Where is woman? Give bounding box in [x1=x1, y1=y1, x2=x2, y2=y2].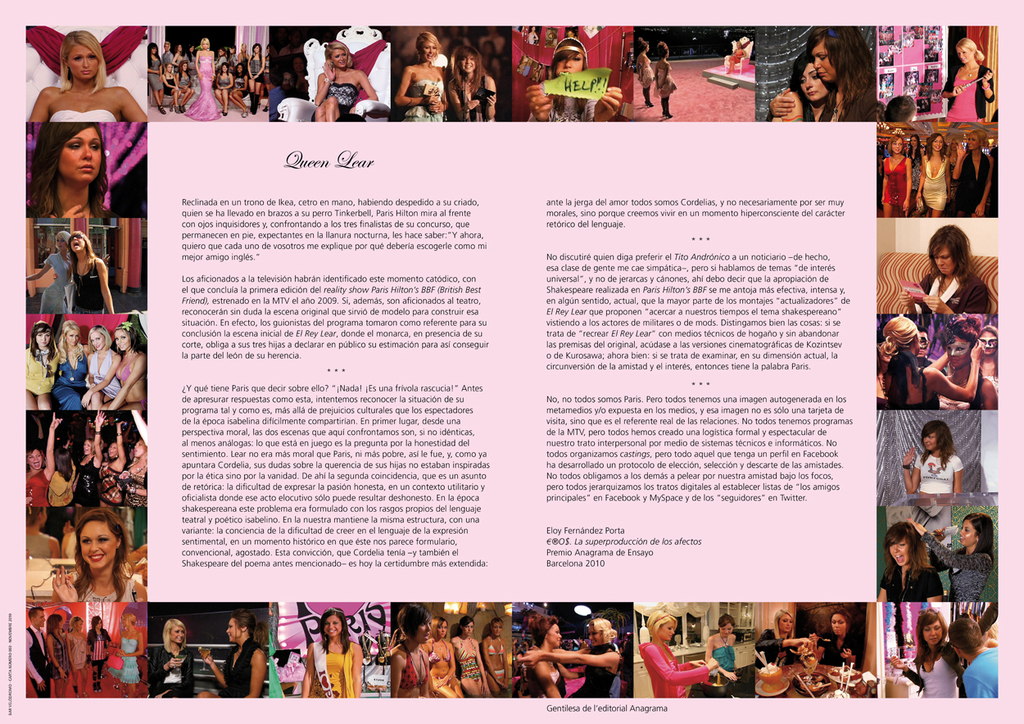
[x1=185, y1=37, x2=224, y2=129].
